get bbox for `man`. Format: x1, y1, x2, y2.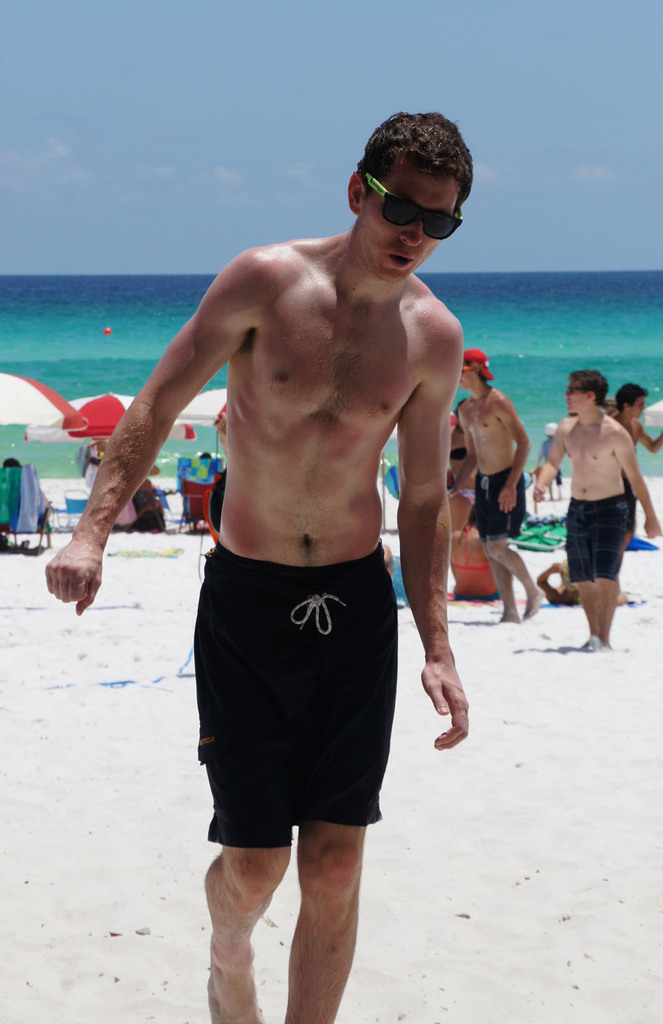
524, 369, 656, 648.
